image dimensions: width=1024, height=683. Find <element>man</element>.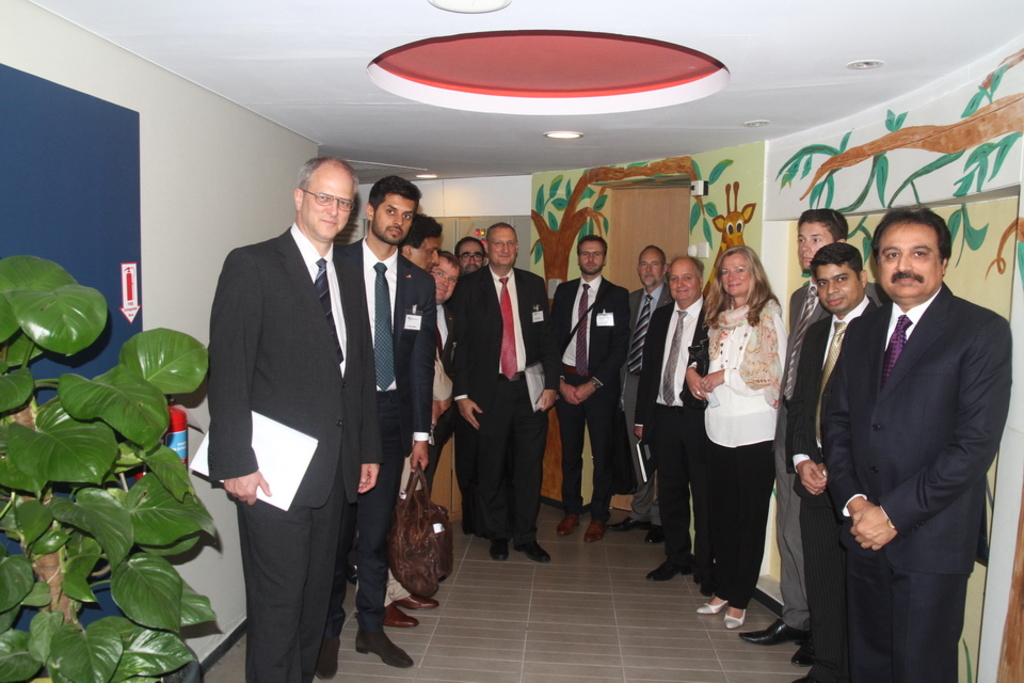
x1=615 y1=243 x2=669 y2=555.
